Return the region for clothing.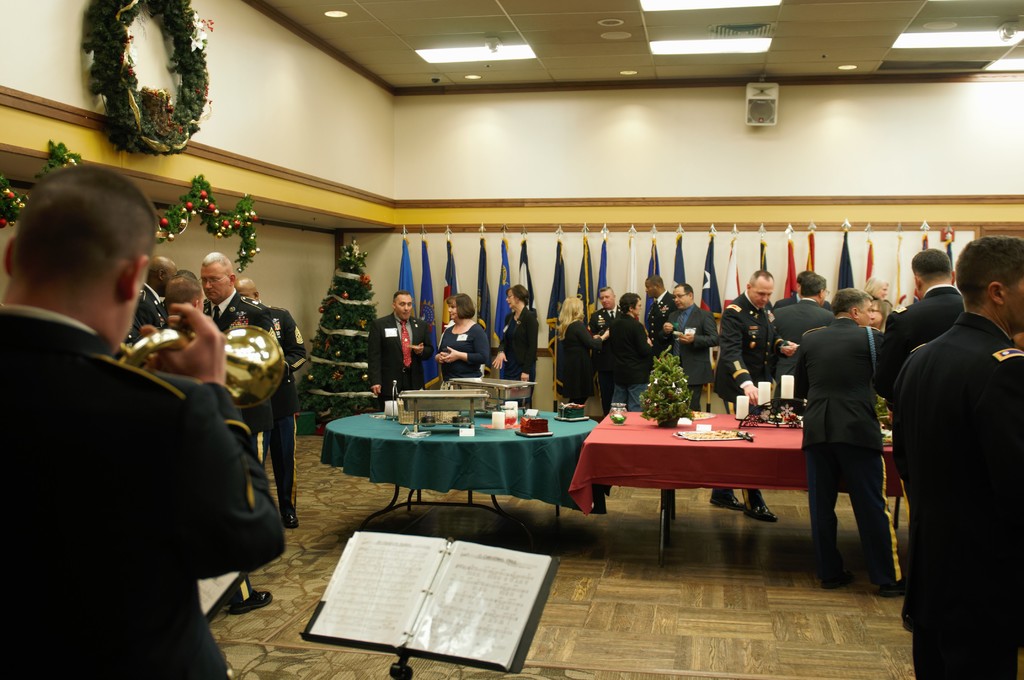
pyautogui.locateOnScreen(645, 287, 676, 355).
